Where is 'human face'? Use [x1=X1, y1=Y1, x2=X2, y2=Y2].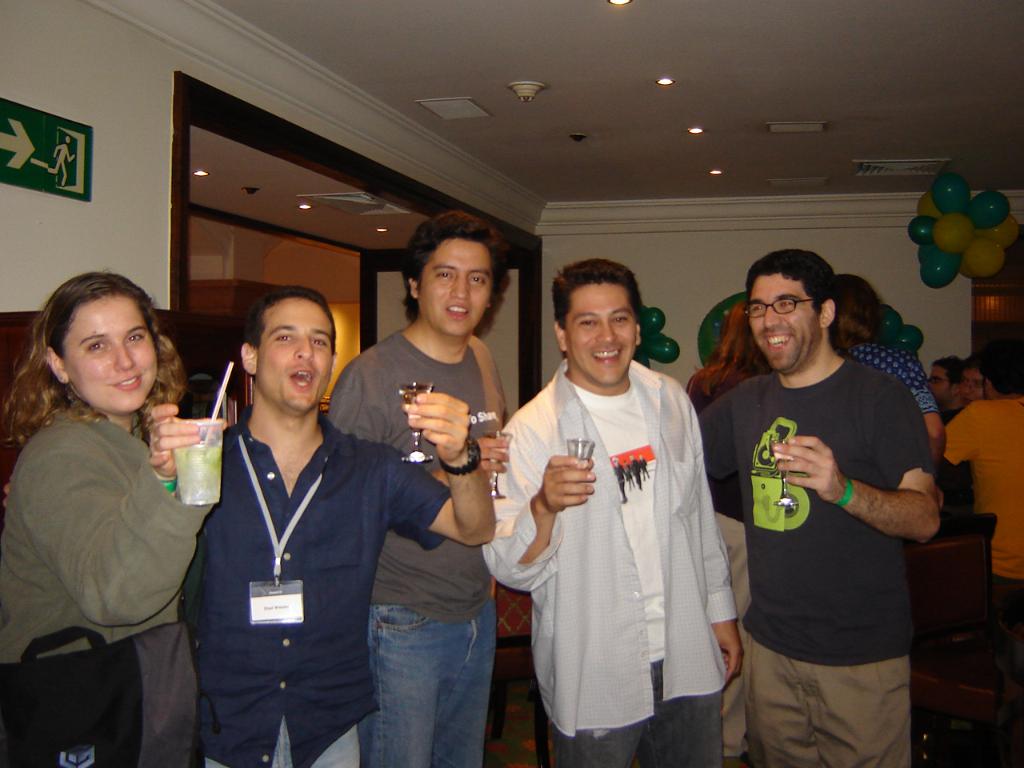
[x1=260, y1=302, x2=335, y2=411].
